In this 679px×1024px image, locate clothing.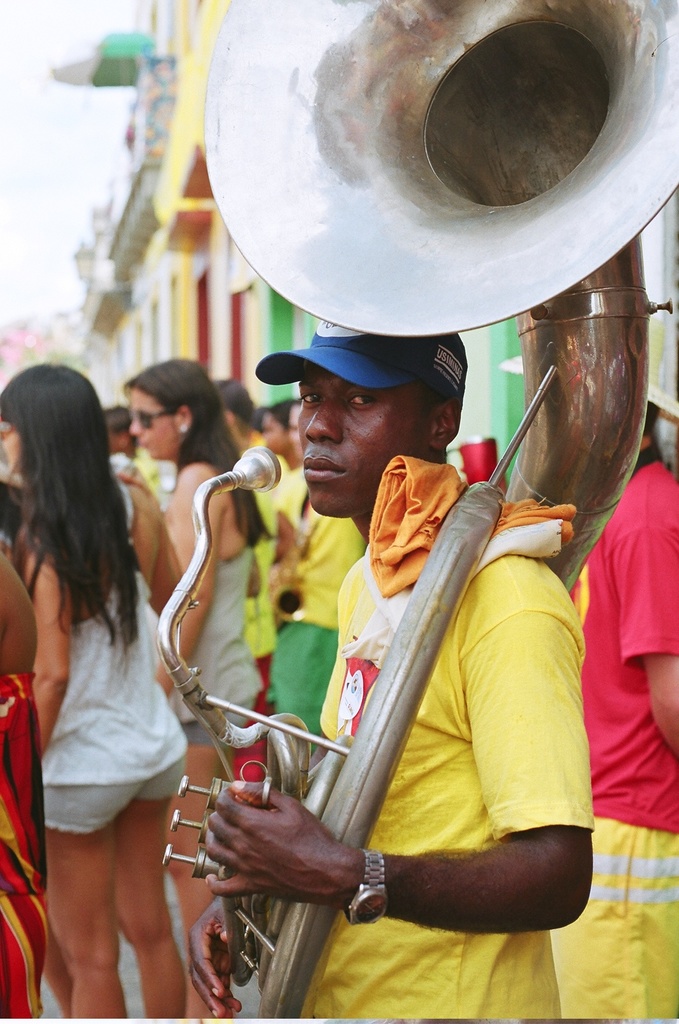
Bounding box: bbox=[3, 651, 49, 1020].
